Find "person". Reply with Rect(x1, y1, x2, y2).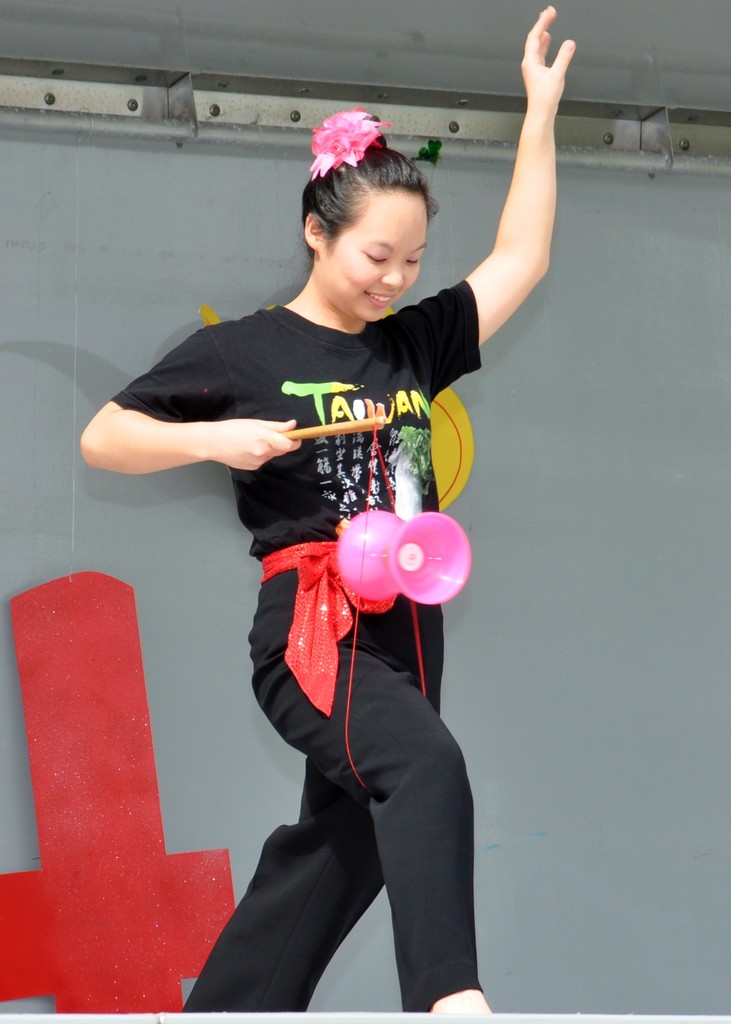
Rect(129, 120, 517, 991).
